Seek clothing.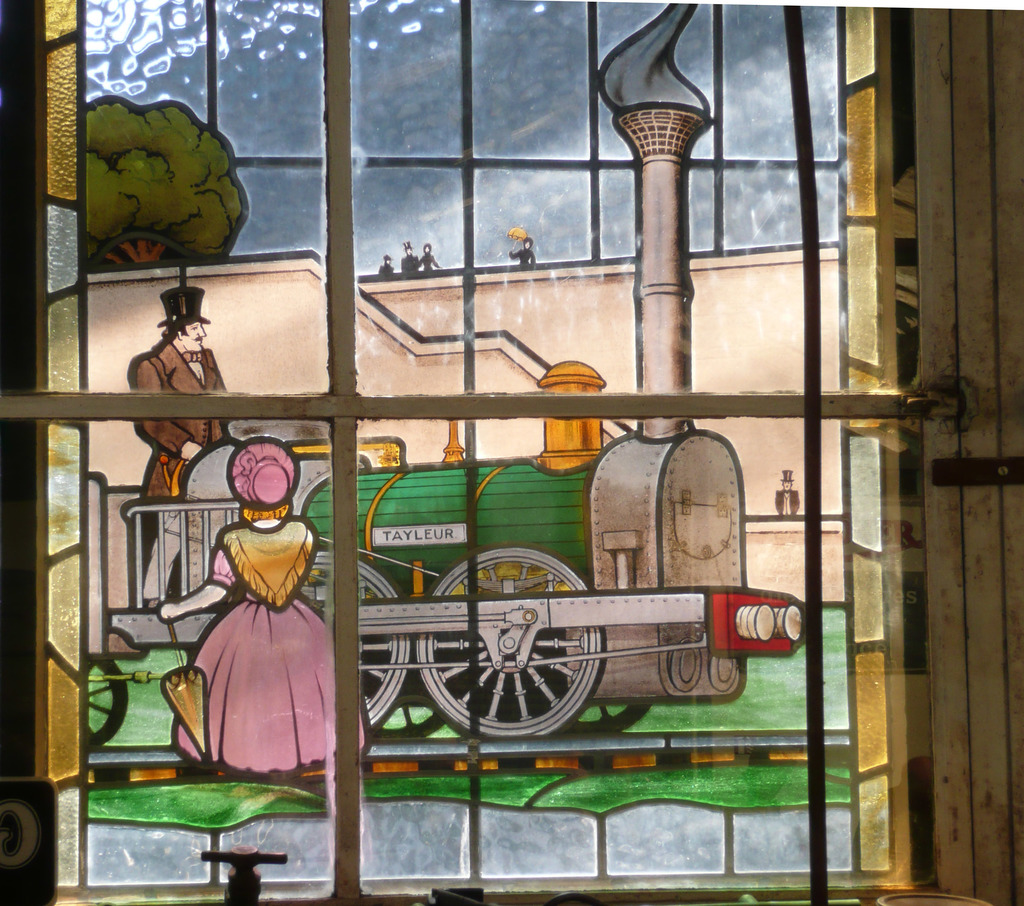
(399,253,418,273).
